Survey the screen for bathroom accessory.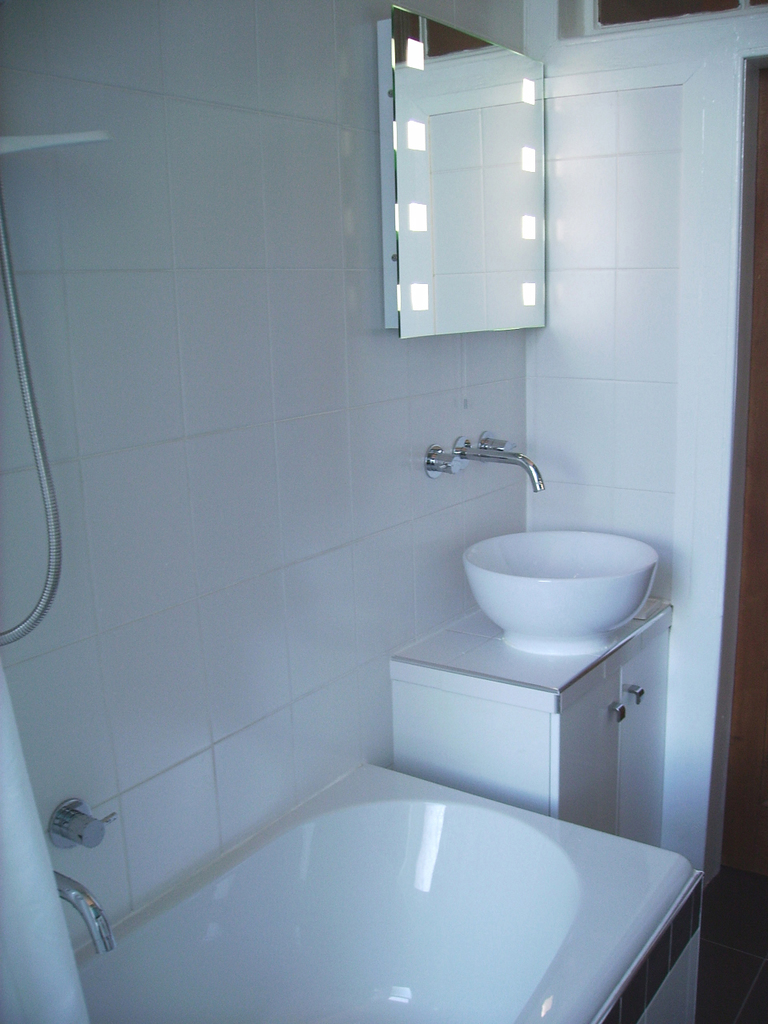
Survey found: [left=50, top=870, right=116, bottom=953].
